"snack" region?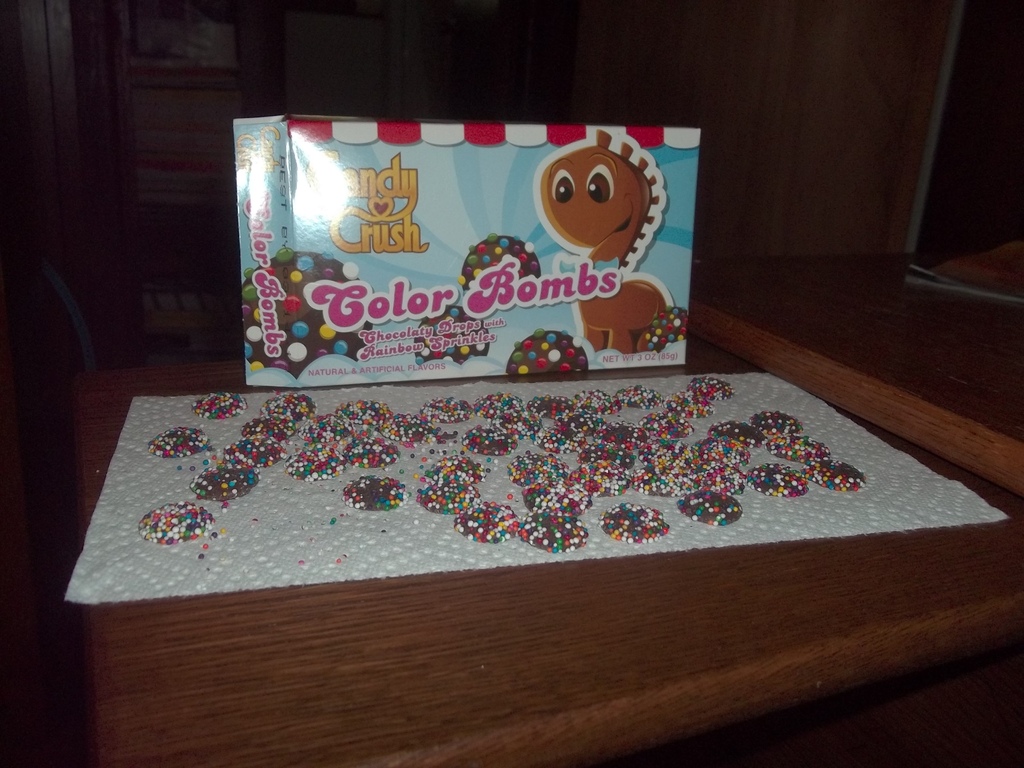
region(150, 425, 212, 456)
